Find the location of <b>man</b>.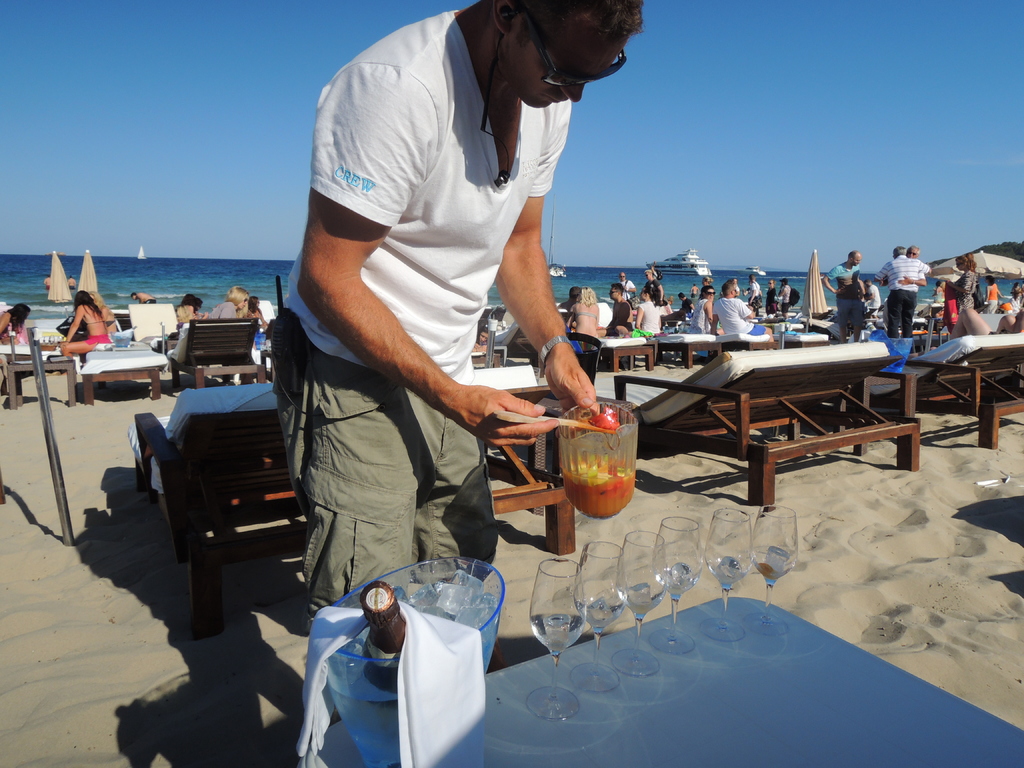
Location: [left=820, top=250, right=861, bottom=341].
